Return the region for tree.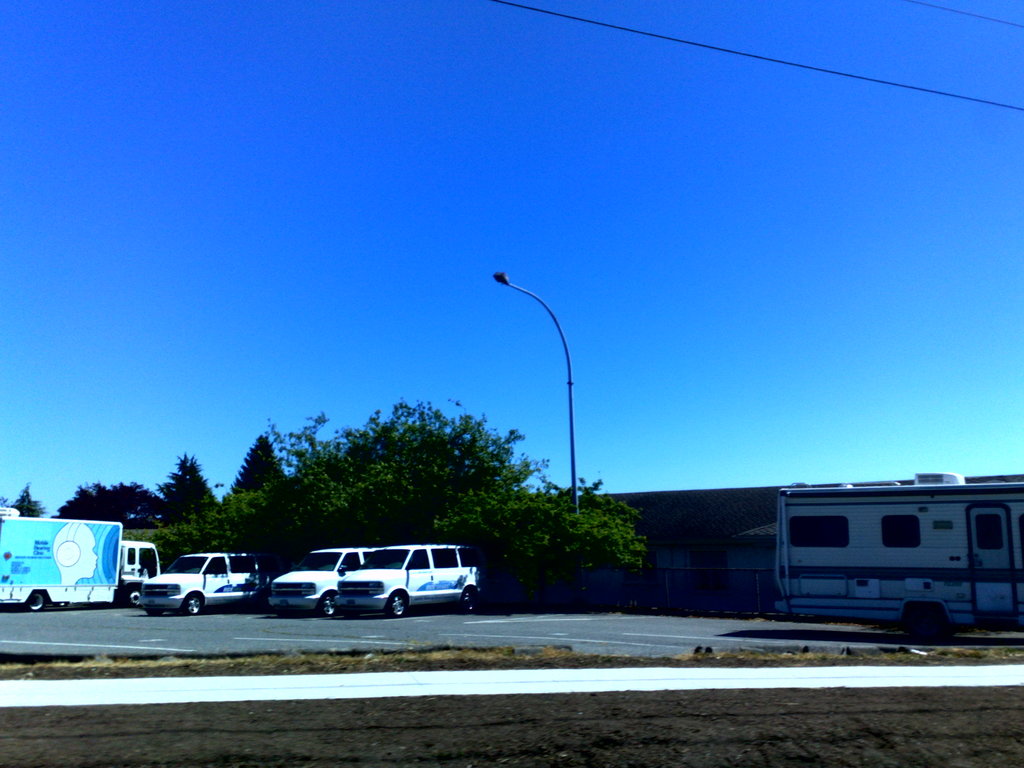
x1=55 y1=479 x2=172 y2=534.
